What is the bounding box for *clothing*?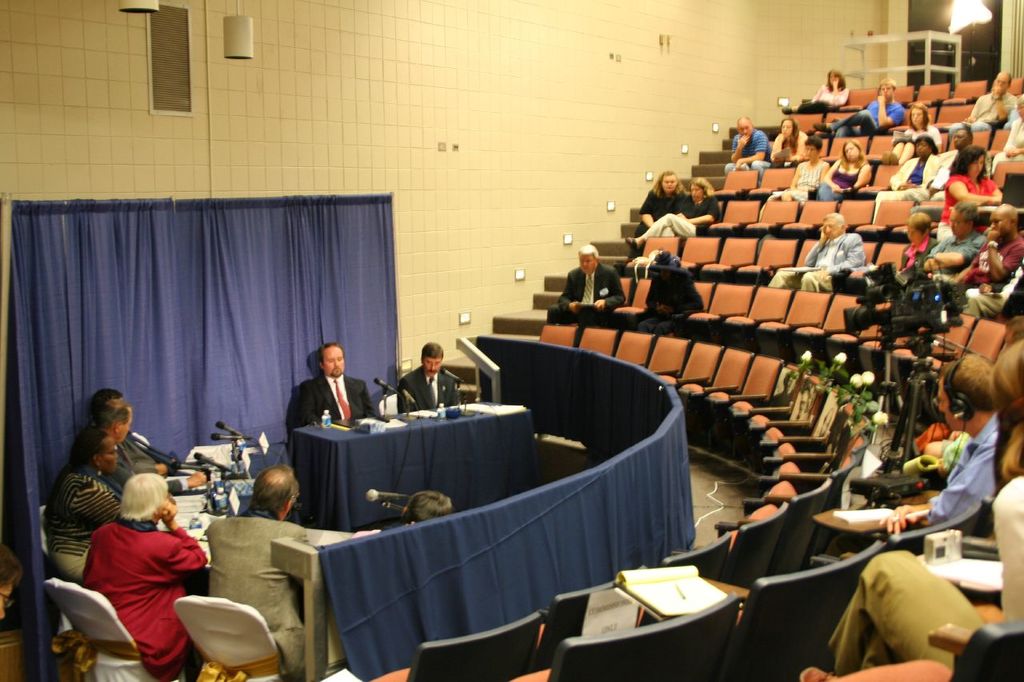
Rect(79, 514, 211, 681).
